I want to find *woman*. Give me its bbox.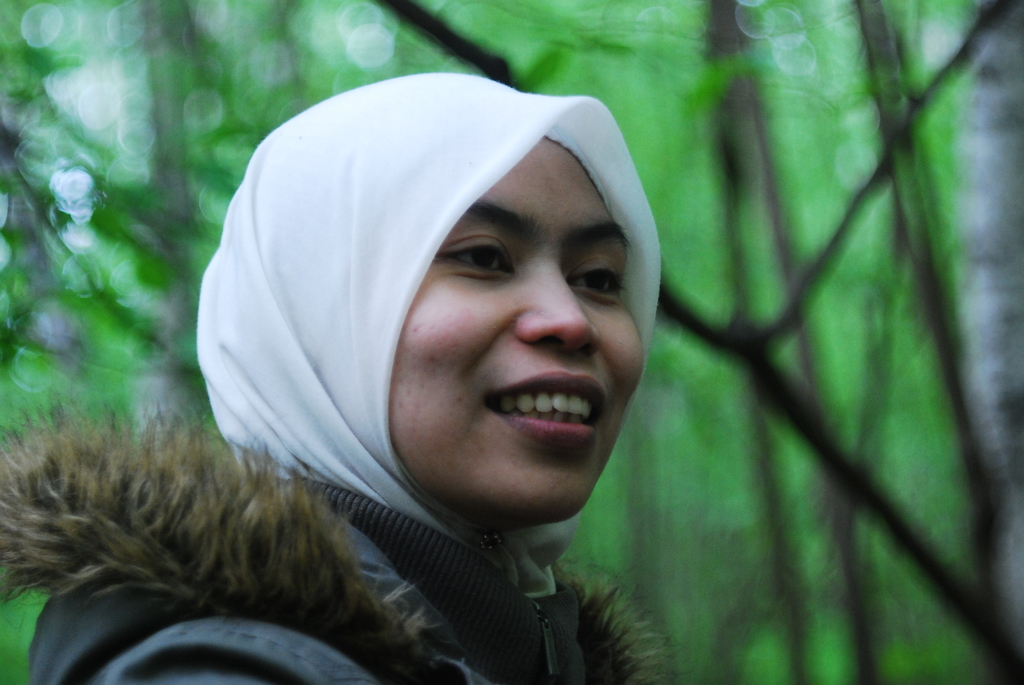
bbox(110, 49, 765, 684).
